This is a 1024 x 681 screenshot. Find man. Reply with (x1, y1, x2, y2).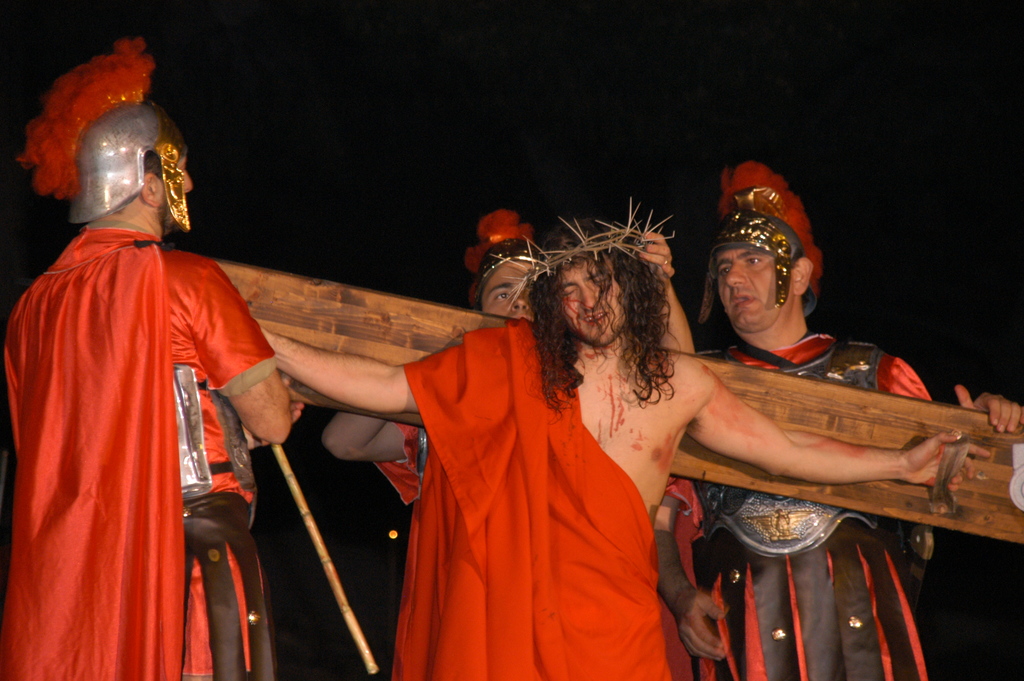
(263, 215, 995, 680).
